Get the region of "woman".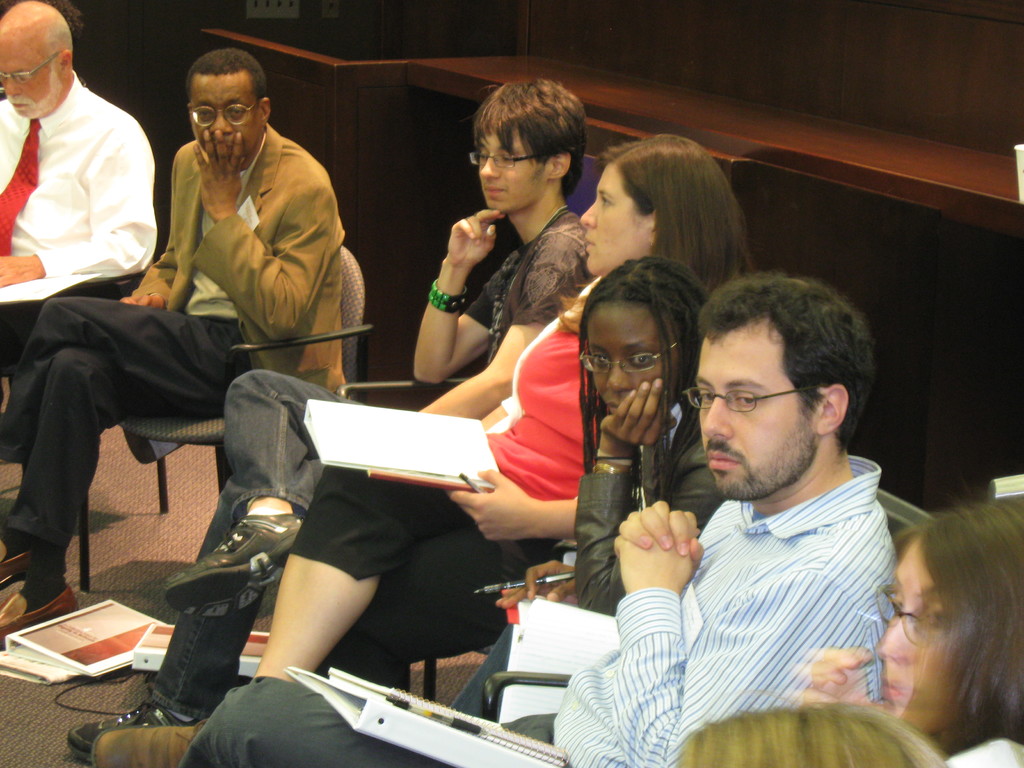
l=437, t=254, r=719, b=732.
